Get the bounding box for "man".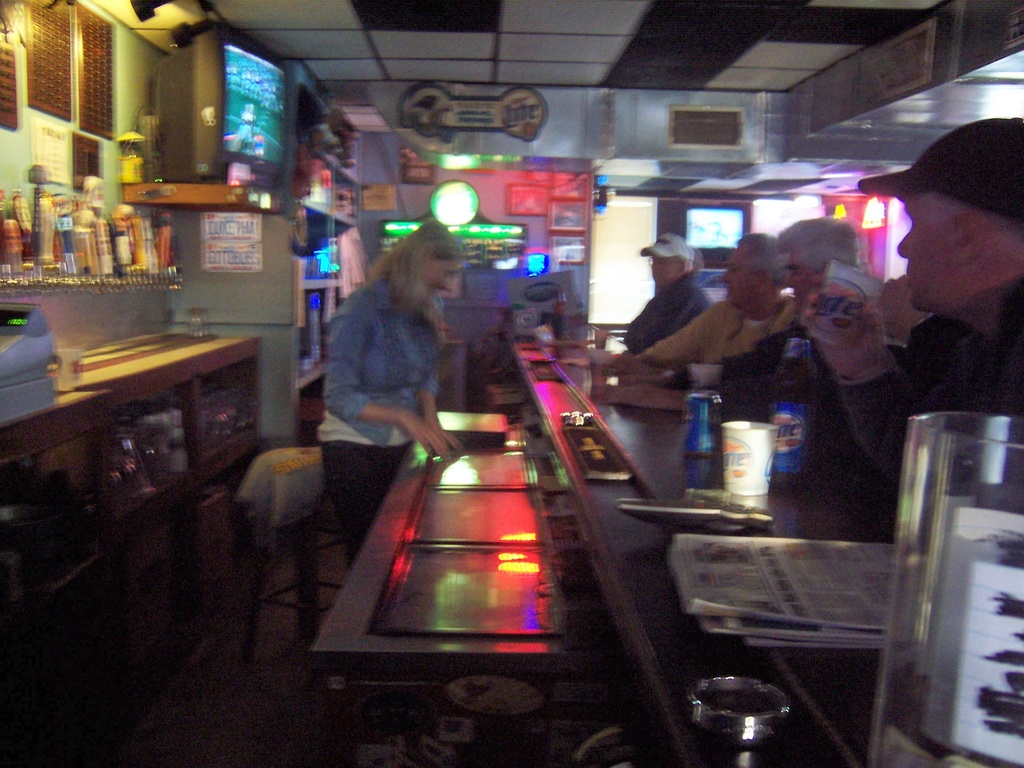
box=[799, 116, 1023, 480].
